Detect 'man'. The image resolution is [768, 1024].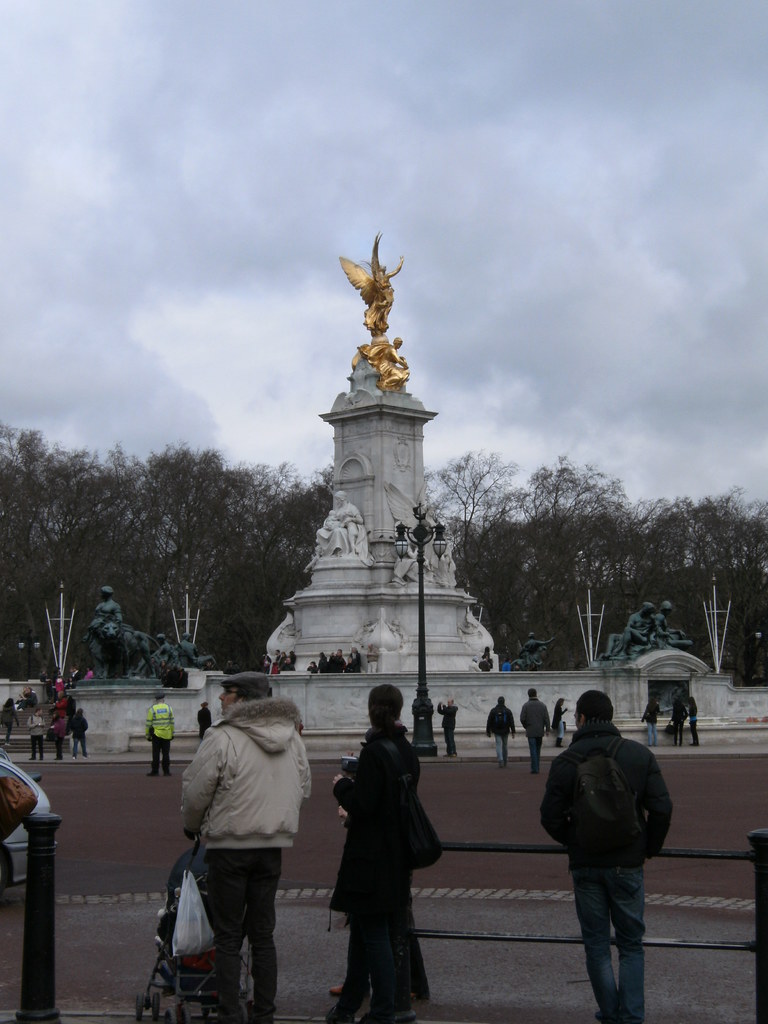
28 702 47 760.
